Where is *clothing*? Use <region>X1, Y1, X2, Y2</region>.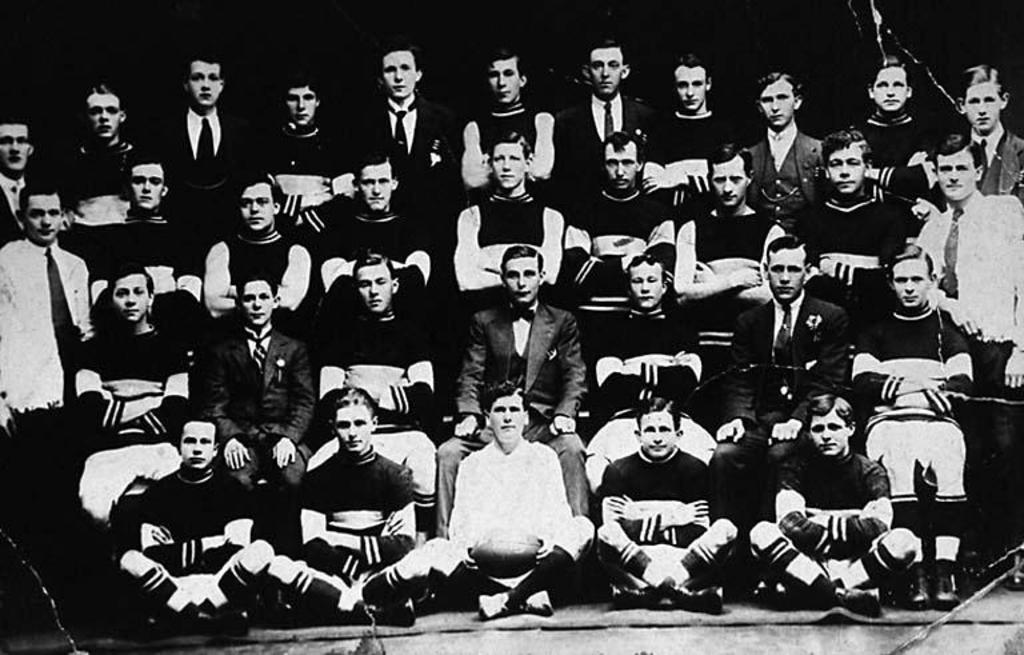
<region>844, 544, 905, 596</region>.
